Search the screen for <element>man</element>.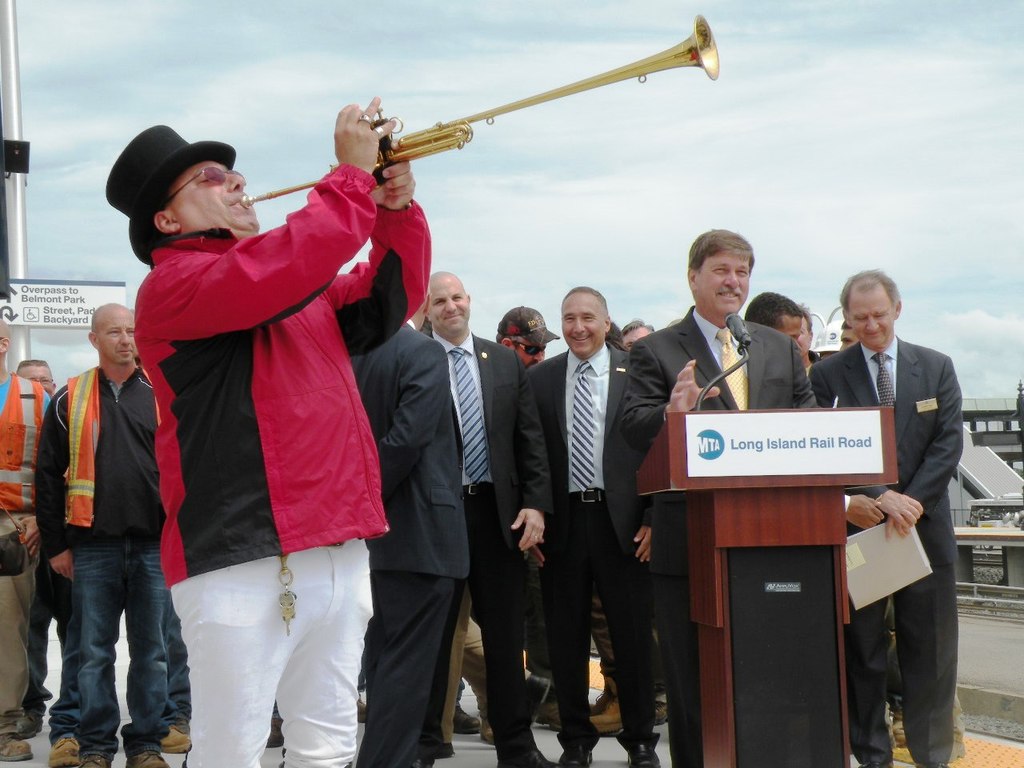
Found at BBox(347, 298, 469, 767).
